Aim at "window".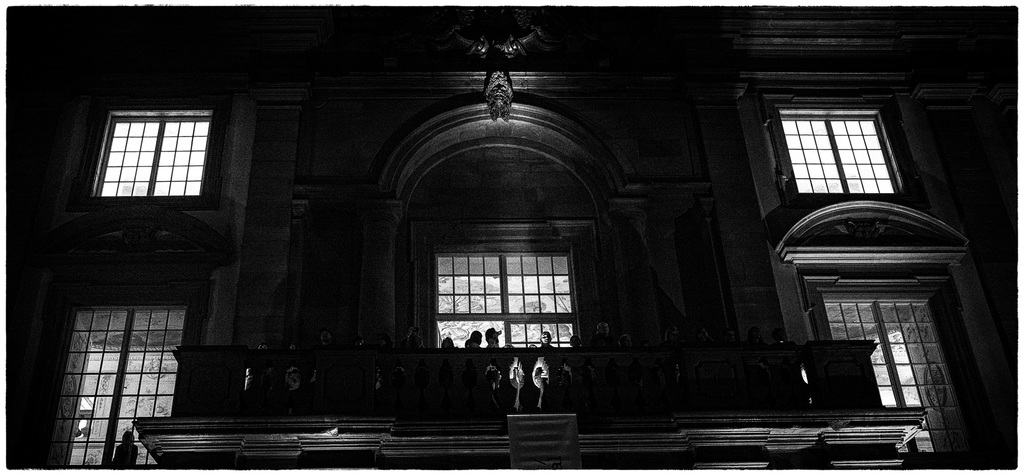
Aimed at [x1=84, y1=92, x2=236, y2=206].
